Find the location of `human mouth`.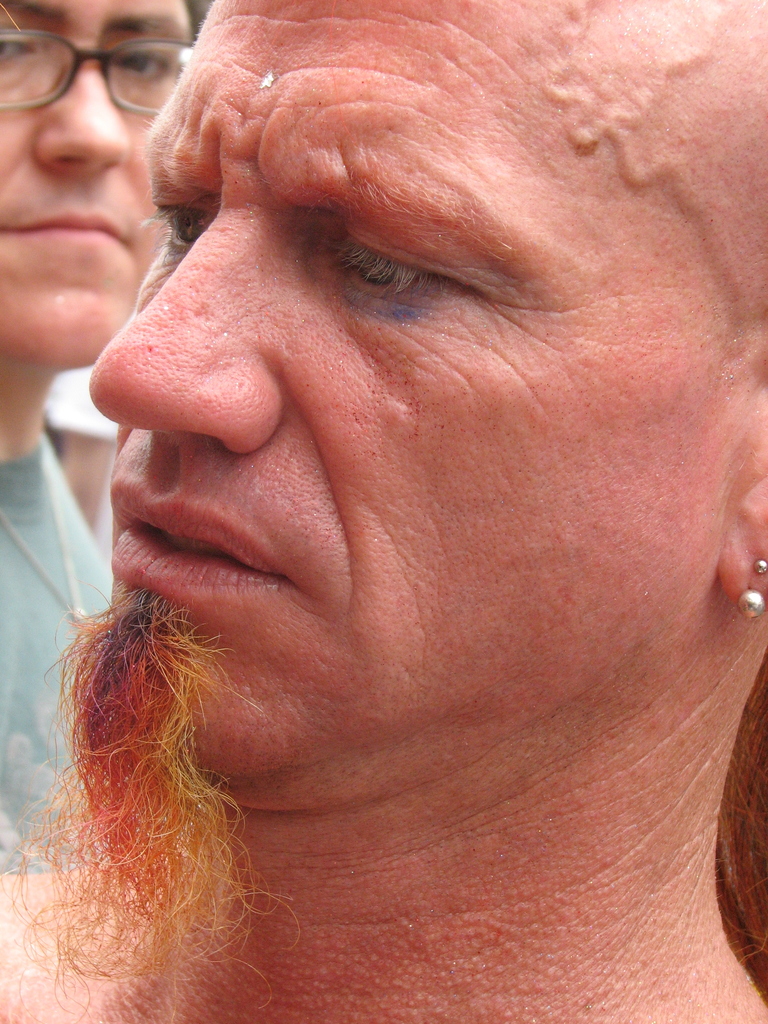
Location: (102, 502, 330, 639).
